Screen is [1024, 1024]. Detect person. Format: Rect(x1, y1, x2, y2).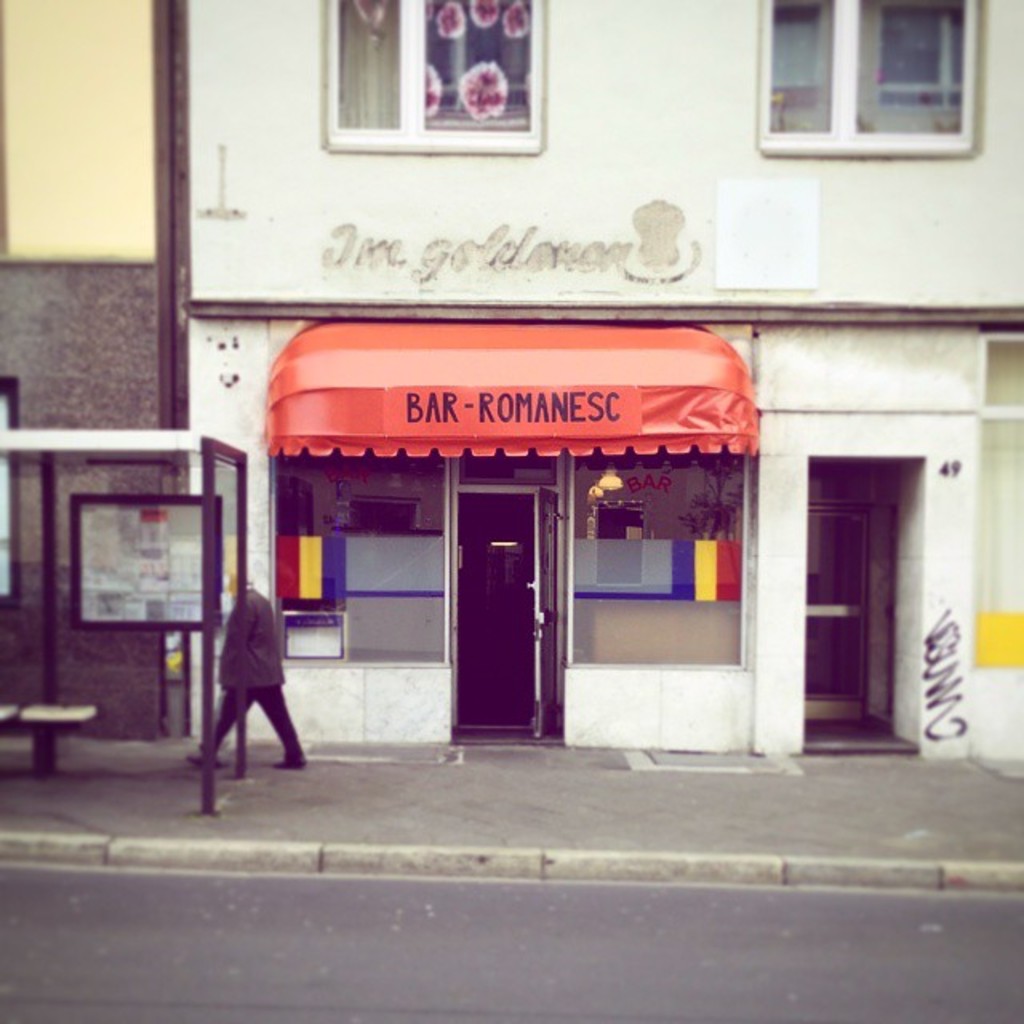
Rect(198, 584, 307, 771).
